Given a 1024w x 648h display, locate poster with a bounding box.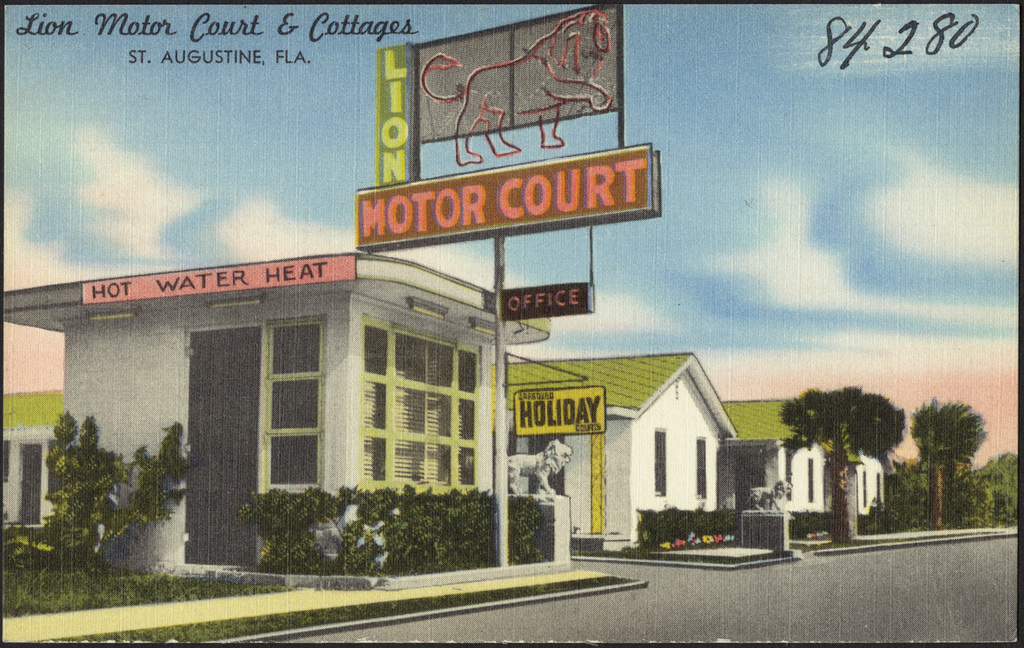
Located: (left=0, top=0, right=1023, bottom=647).
